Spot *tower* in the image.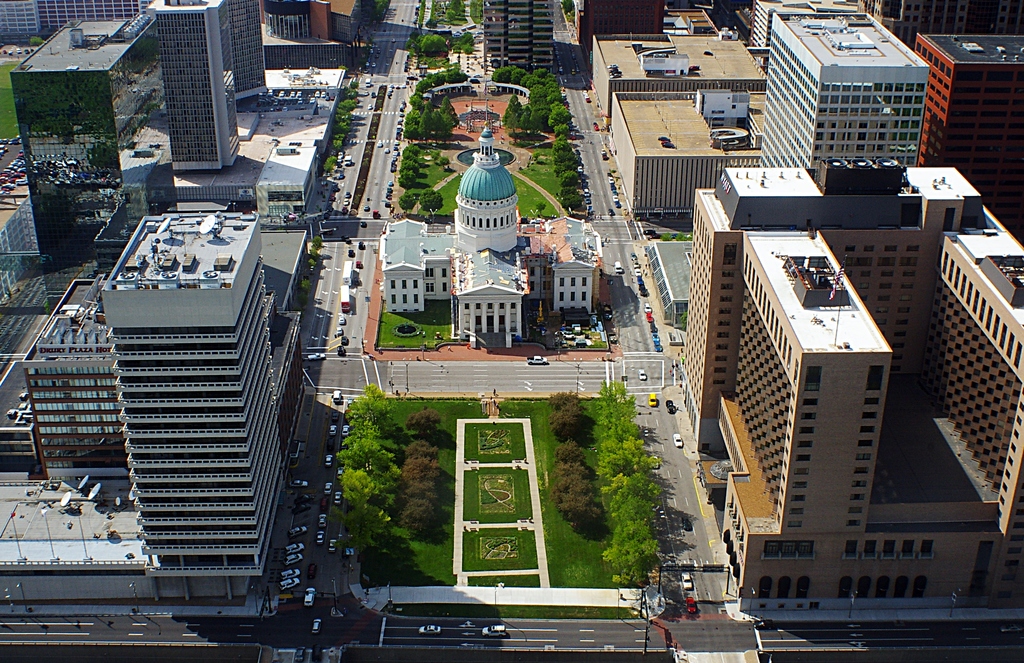
*tower* found at 148:0:268:166.
